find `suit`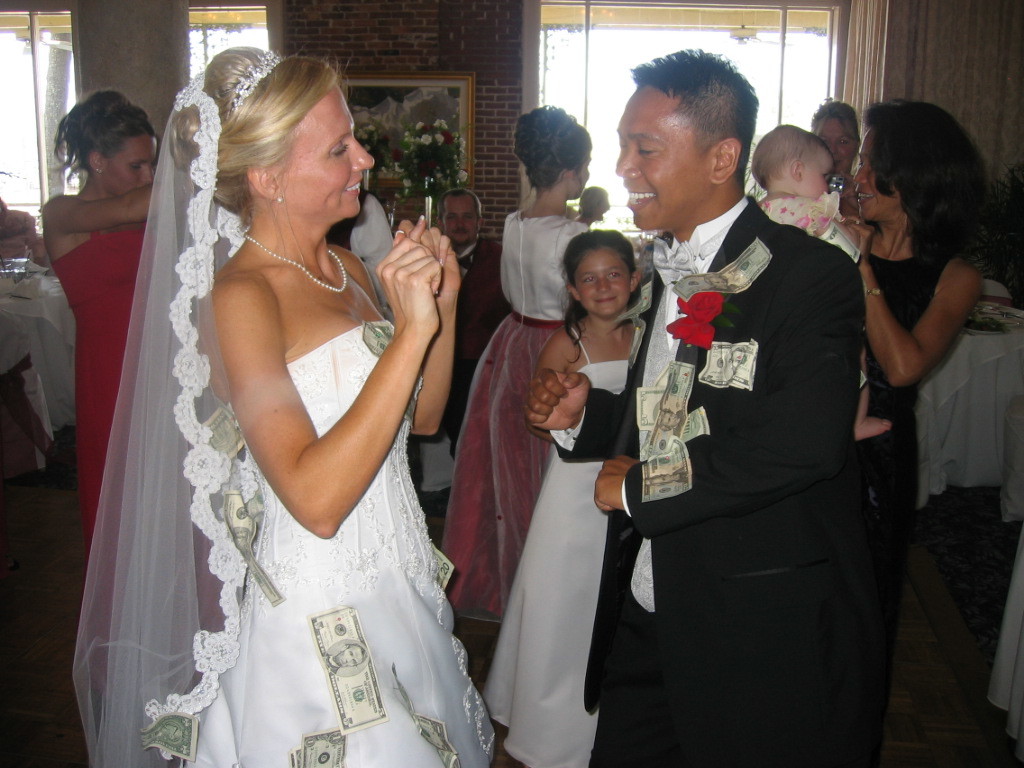
<box>603,90,891,756</box>
